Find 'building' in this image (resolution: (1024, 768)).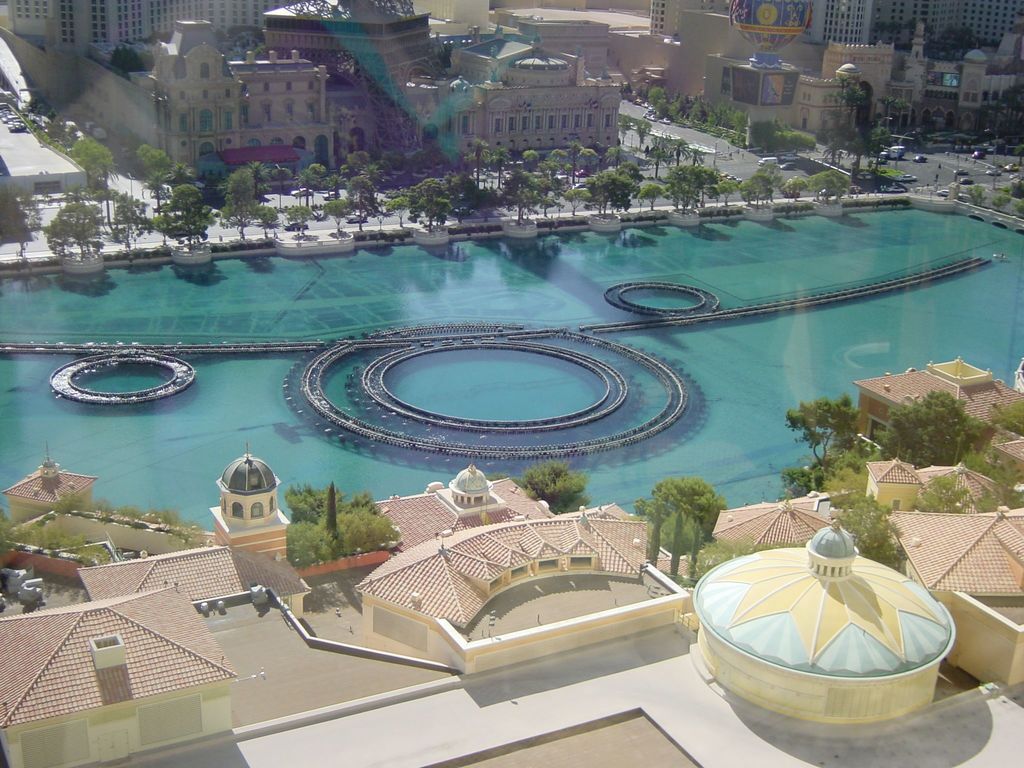
[647, 0, 1023, 47].
